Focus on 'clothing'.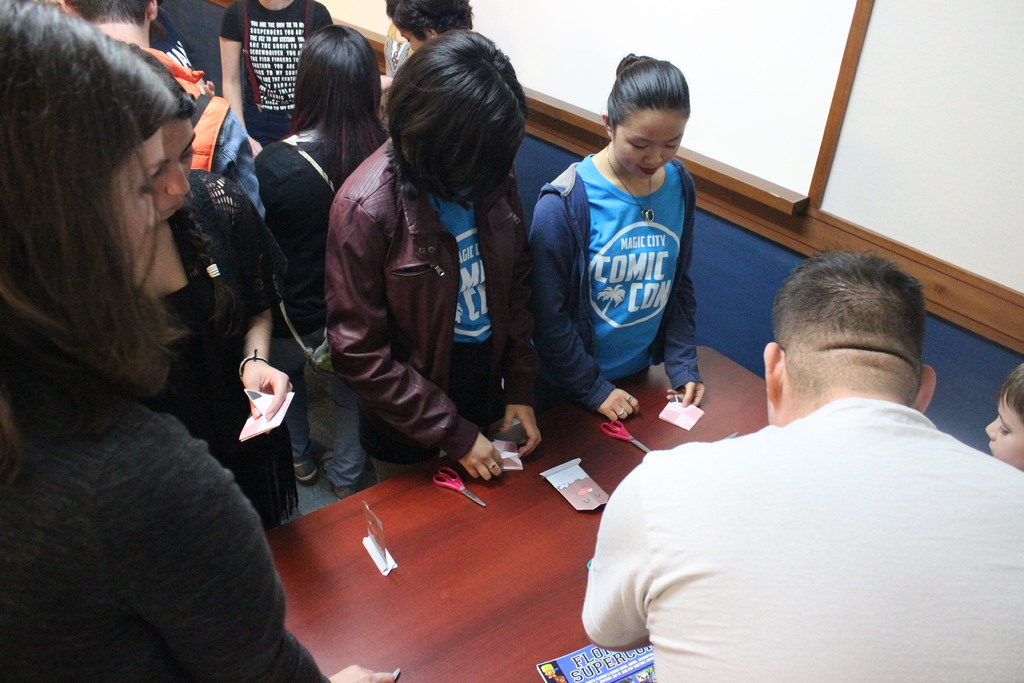
Focused at [13,0,699,522].
